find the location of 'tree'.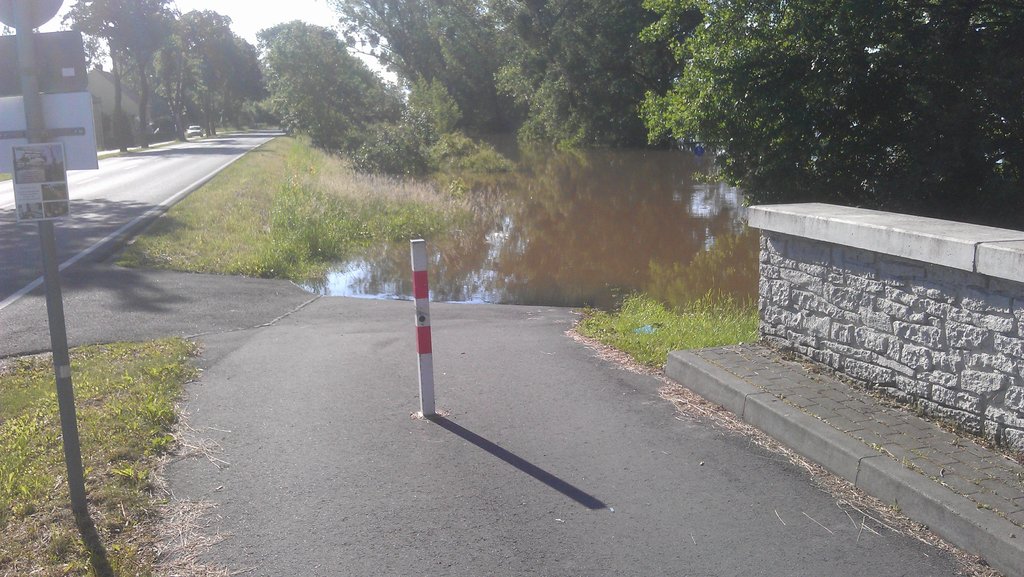
Location: <box>467,0,666,143</box>.
